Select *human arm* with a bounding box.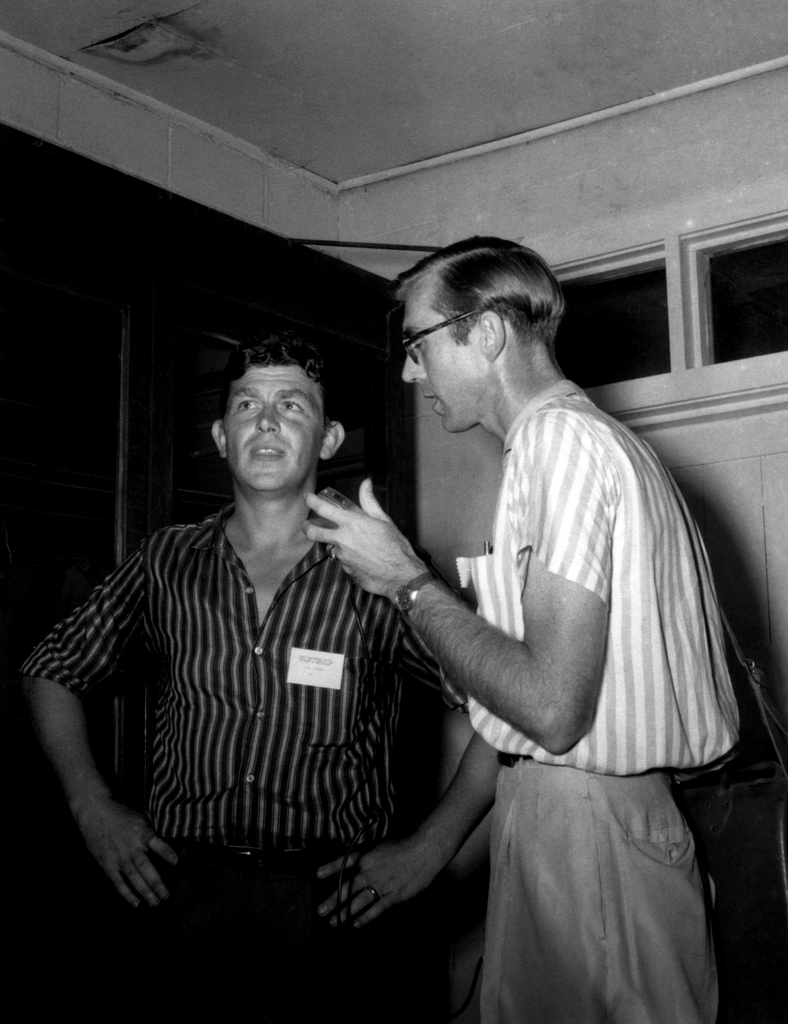
left=22, top=616, right=165, bottom=914.
